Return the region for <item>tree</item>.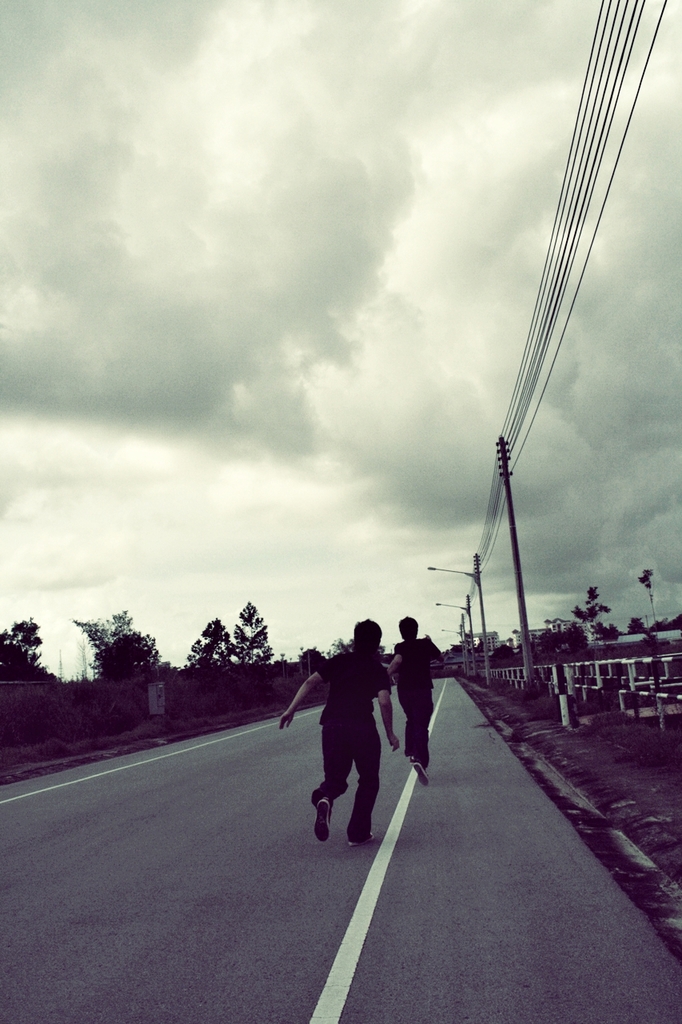
x1=69, y1=606, x2=164, y2=687.
